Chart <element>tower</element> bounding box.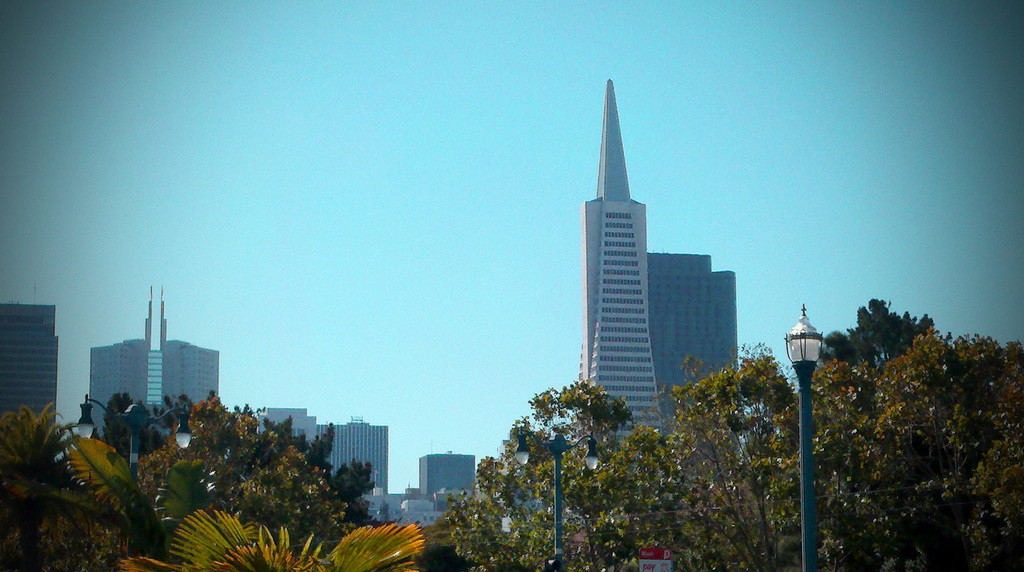
Charted: region(88, 283, 218, 467).
